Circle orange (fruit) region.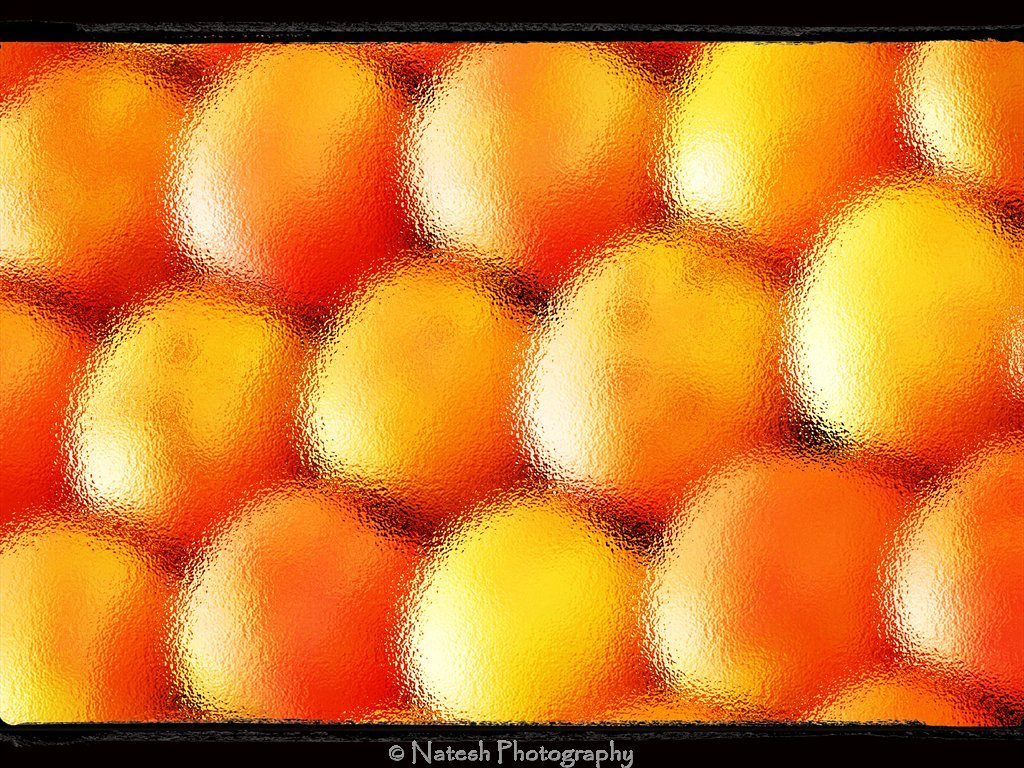
Region: 176 484 417 717.
